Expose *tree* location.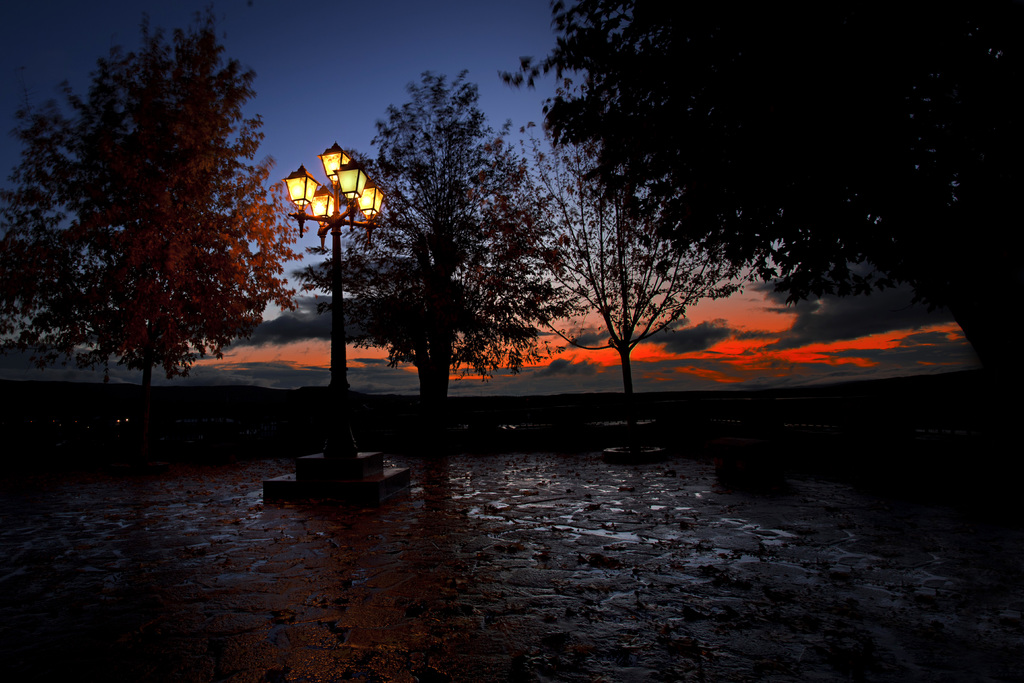
Exposed at region(509, 107, 760, 446).
